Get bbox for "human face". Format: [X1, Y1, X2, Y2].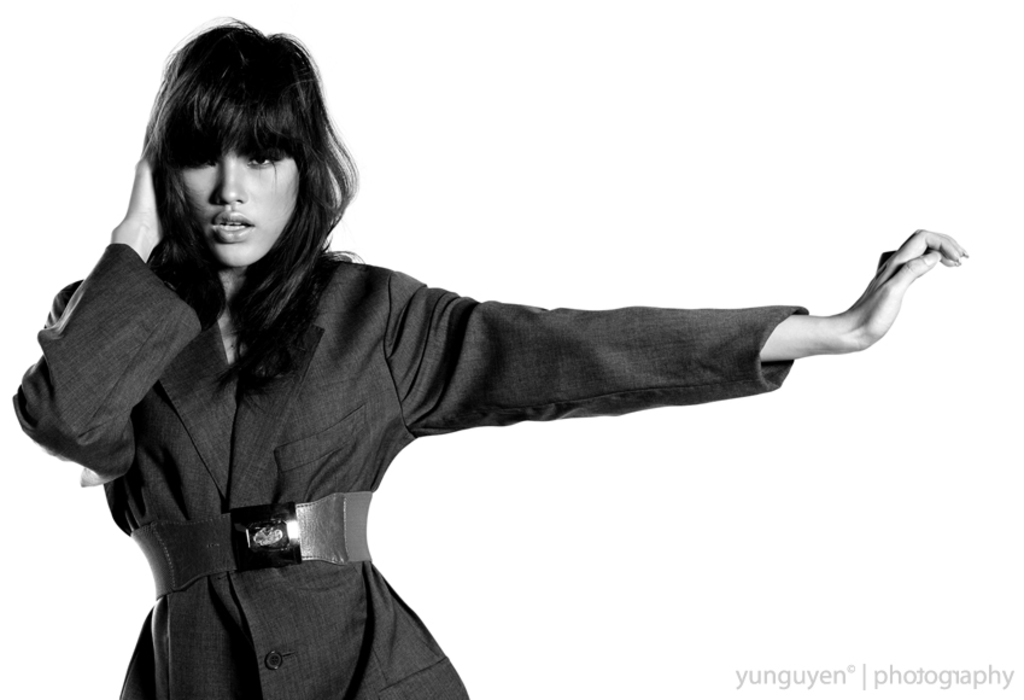
[174, 144, 309, 269].
